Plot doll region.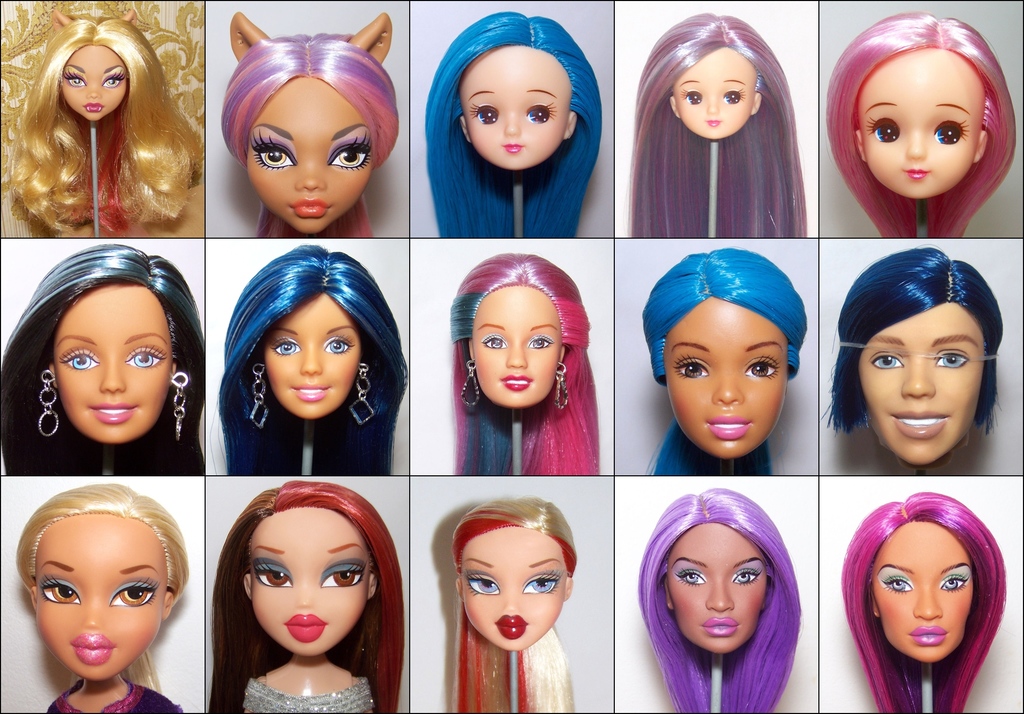
Plotted at (x1=452, y1=252, x2=593, y2=477).
